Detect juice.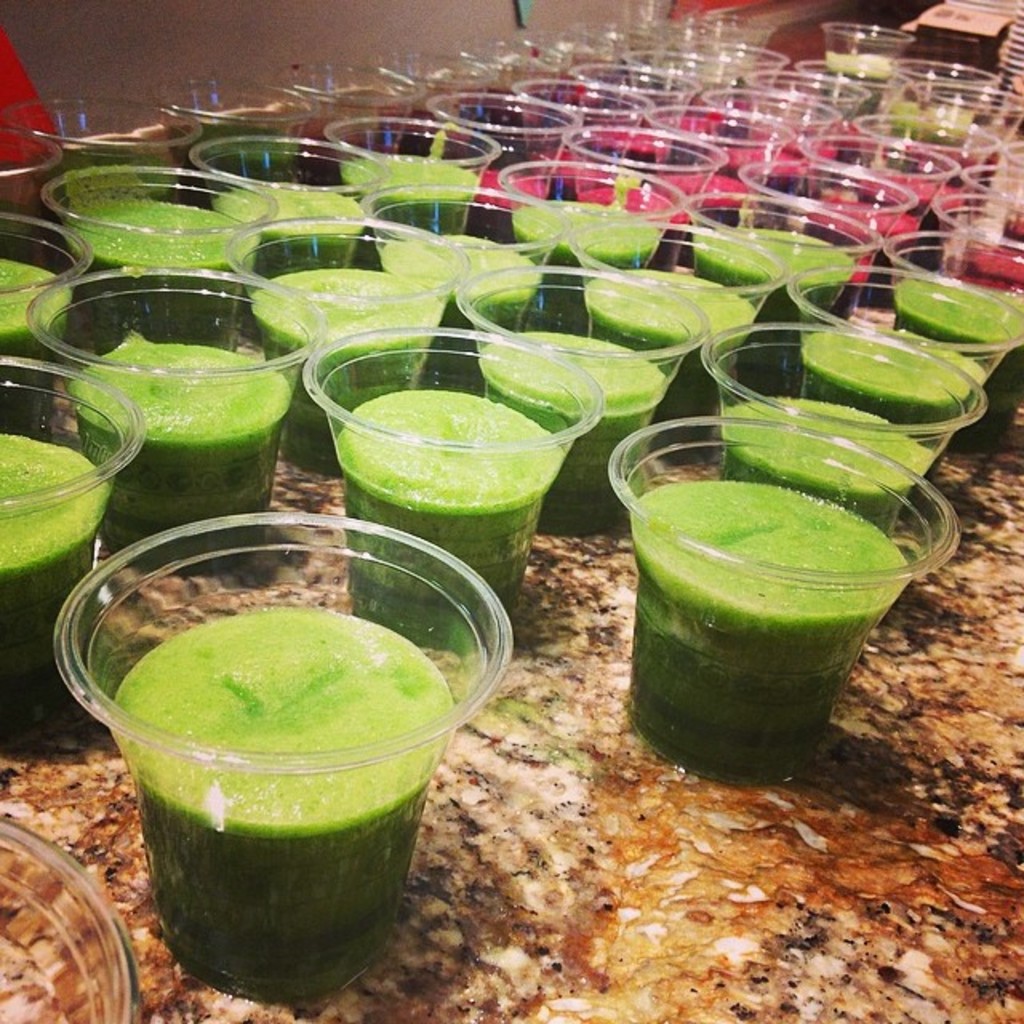
Detected at (x1=370, y1=230, x2=557, y2=336).
